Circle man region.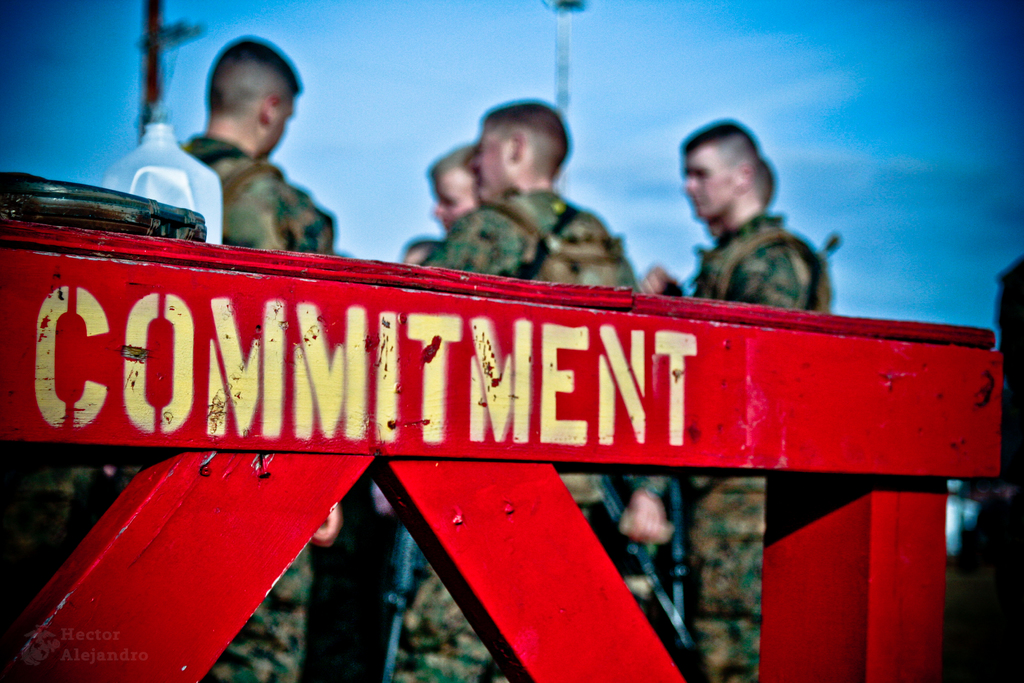
Region: x1=419 y1=147 x2=515 y2=243.
